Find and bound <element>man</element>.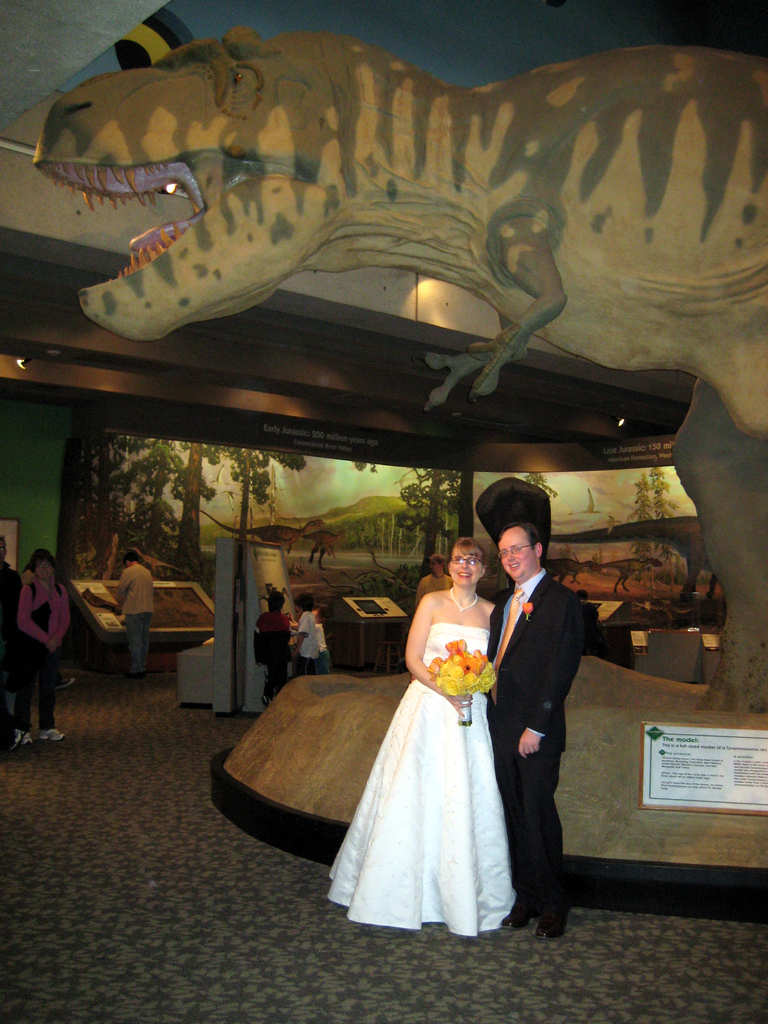
Bound: <box>112,547,152,681</box>.
